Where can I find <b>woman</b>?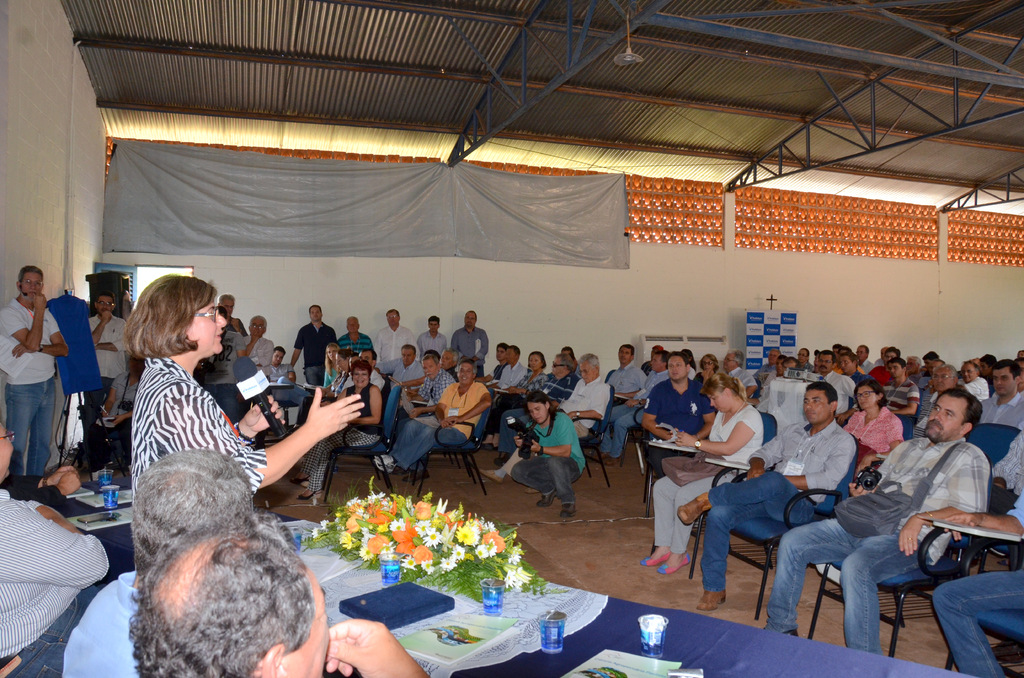
You can find it at 291:368:386:496.
